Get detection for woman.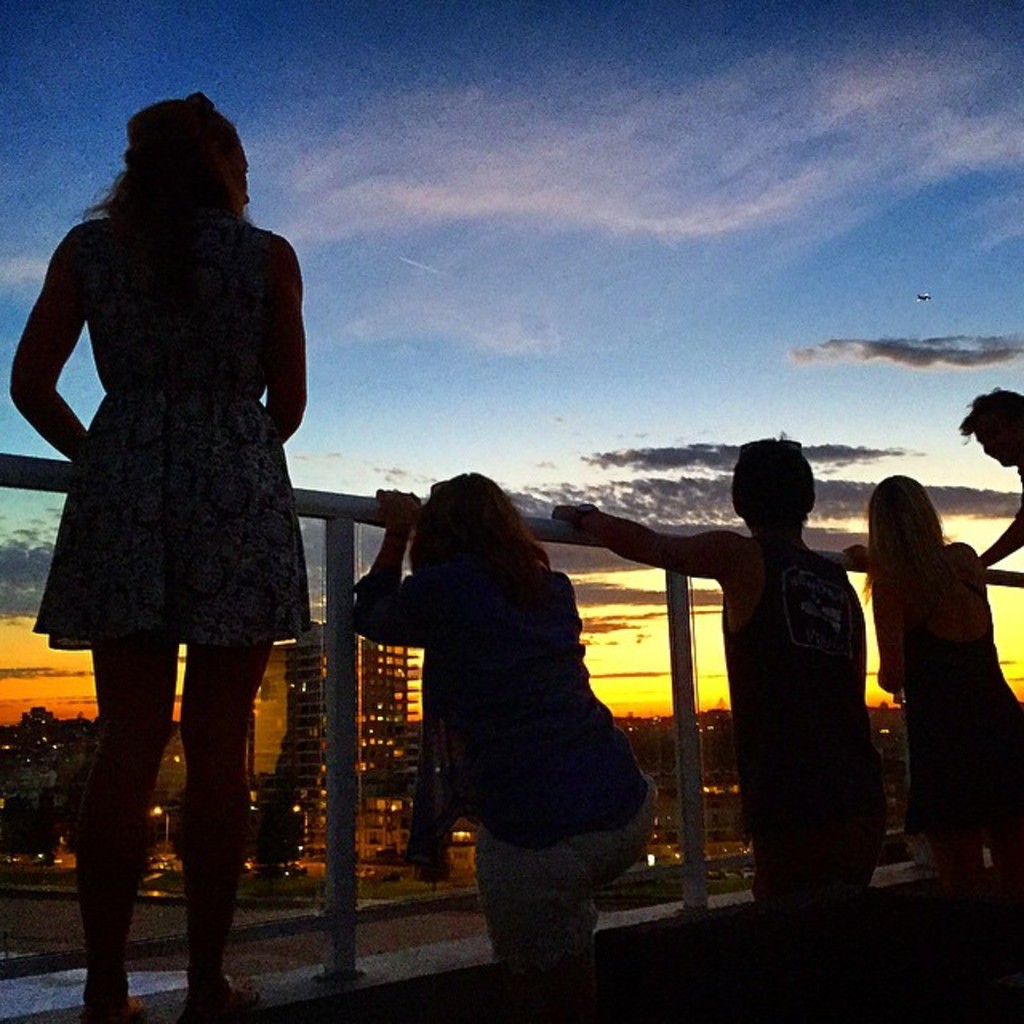
Detection: x1=342 y1=443 x2=642 y2=965.
